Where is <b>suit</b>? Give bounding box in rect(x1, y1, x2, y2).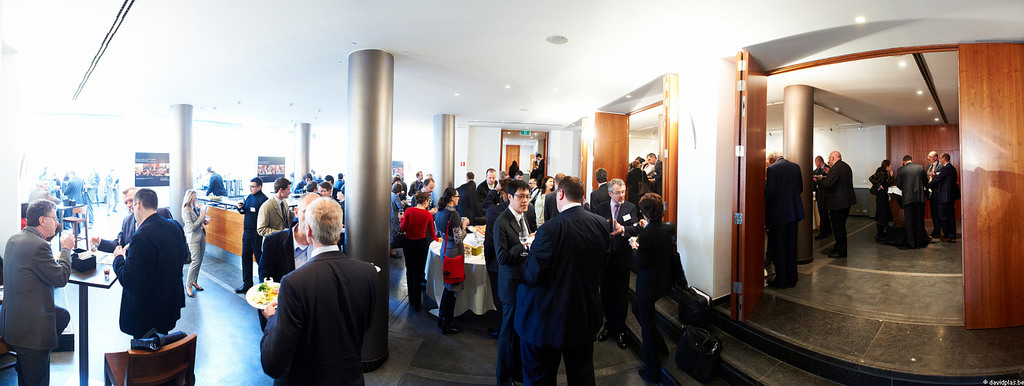
rect(492, 205, 538, 385).
